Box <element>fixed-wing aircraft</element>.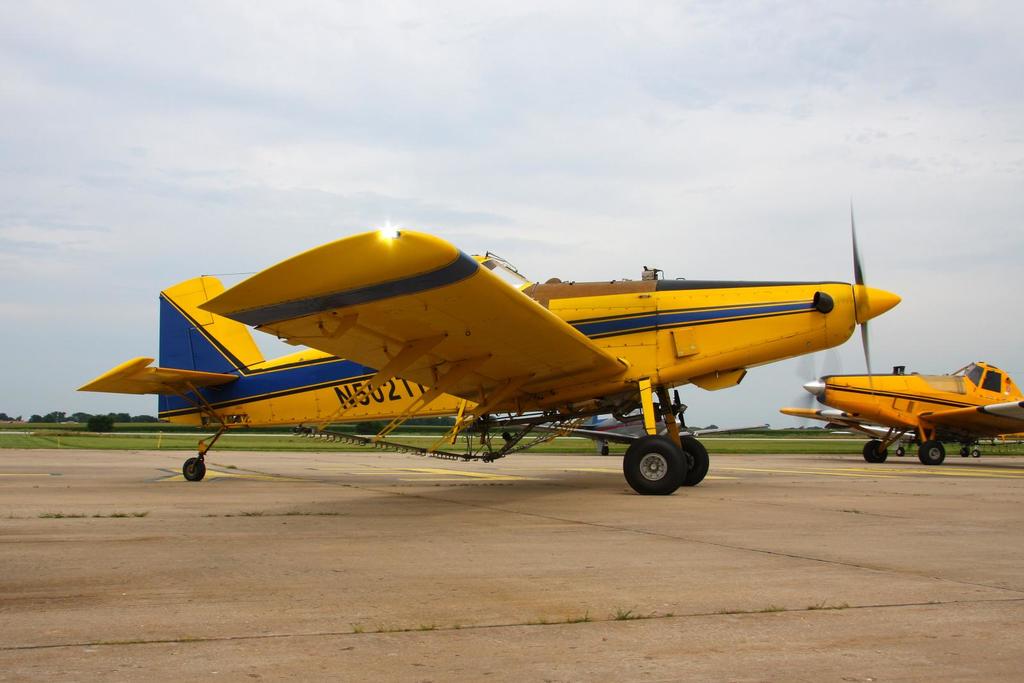
73/229/902/495.
